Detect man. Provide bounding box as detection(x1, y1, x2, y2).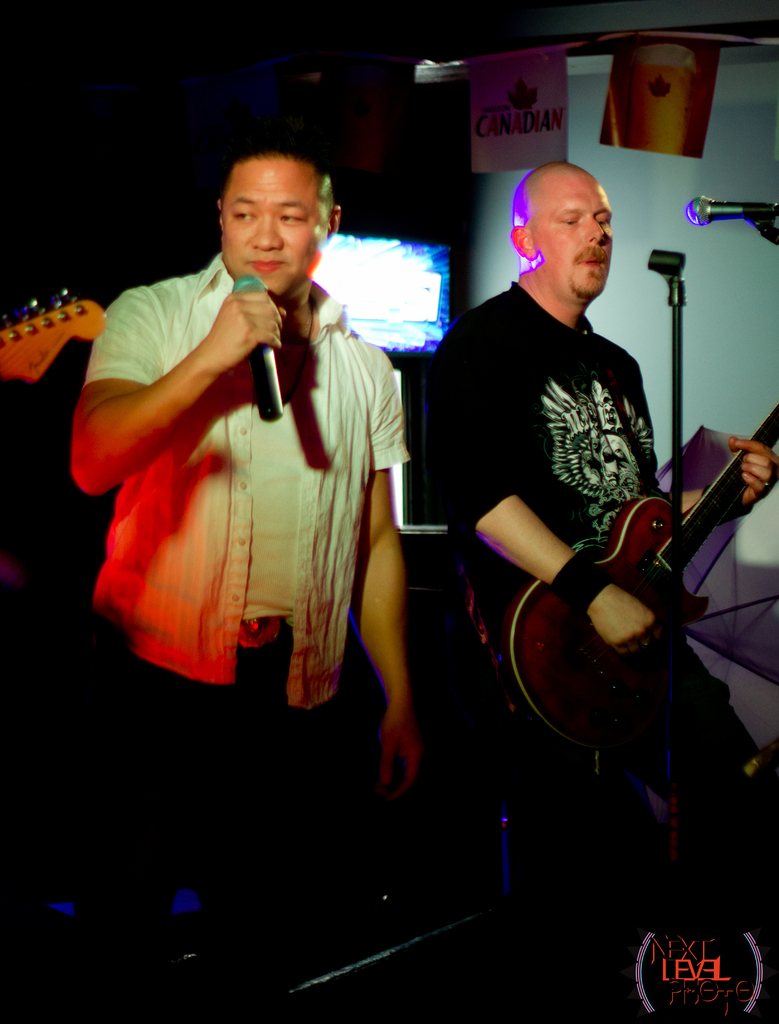
detection(68, 146, 421, 1023).
